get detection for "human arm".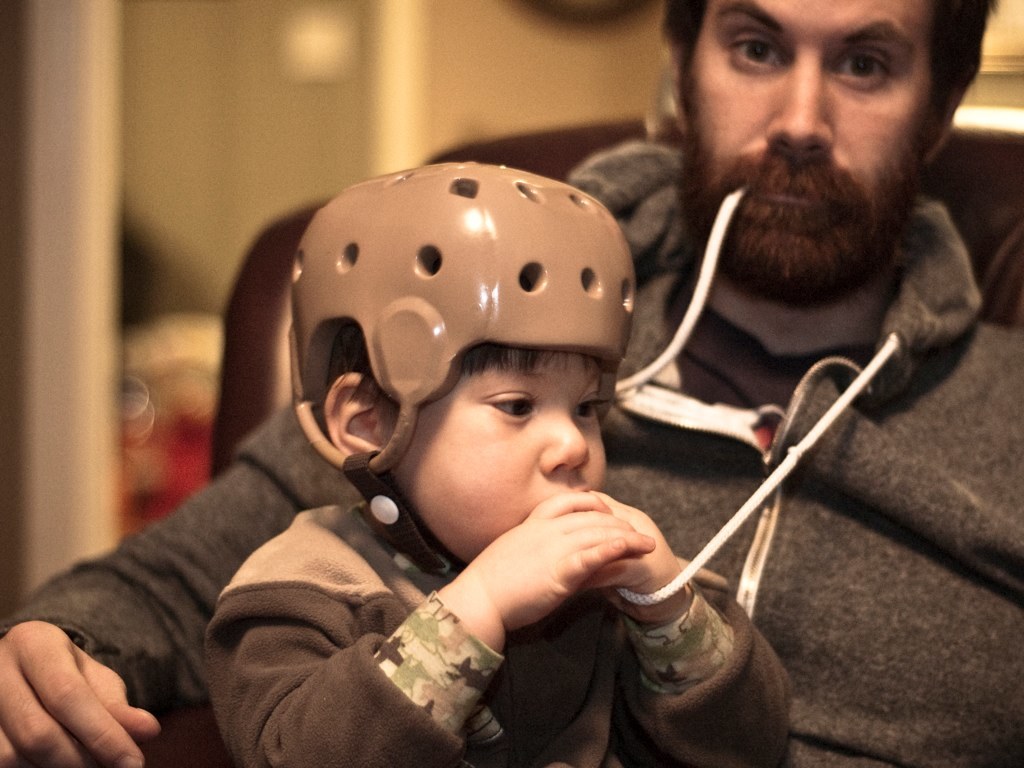
Detection: (0,397,365,767).
